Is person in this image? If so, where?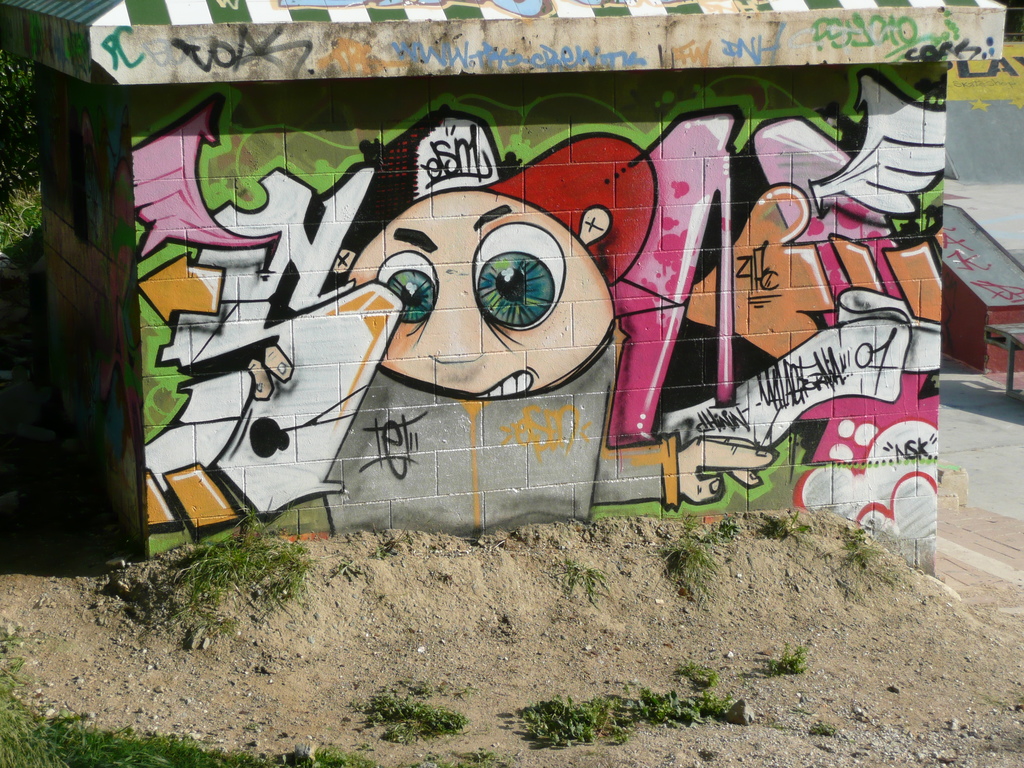
Yes, at [x1=280, y1=150, x2=627, y2=493].
